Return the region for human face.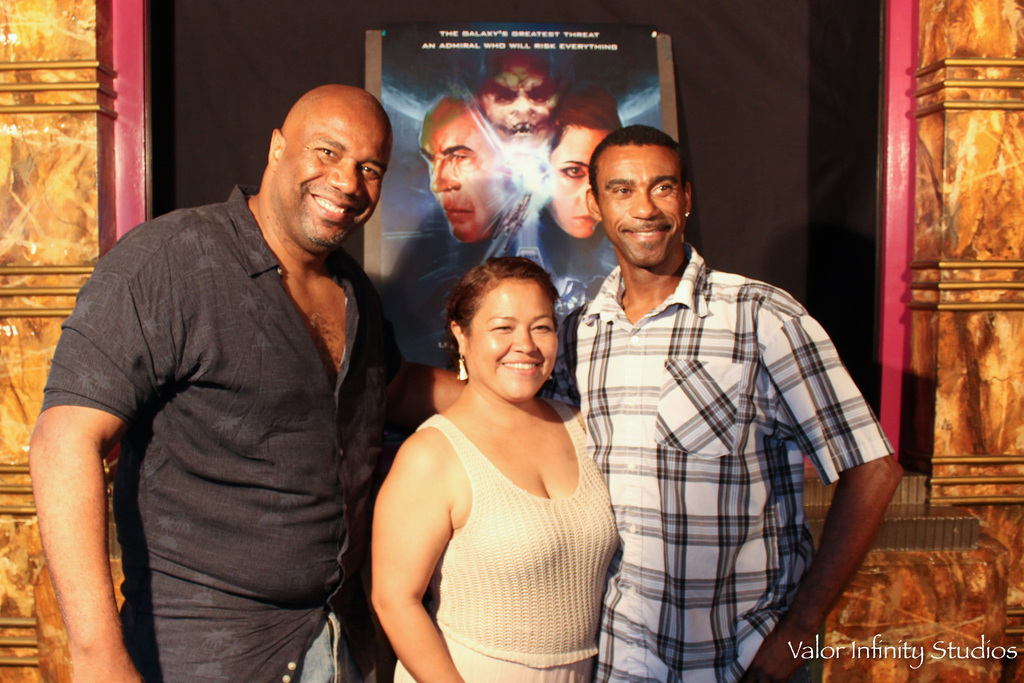
(left=284, top=108, right=388, bottom=249).
